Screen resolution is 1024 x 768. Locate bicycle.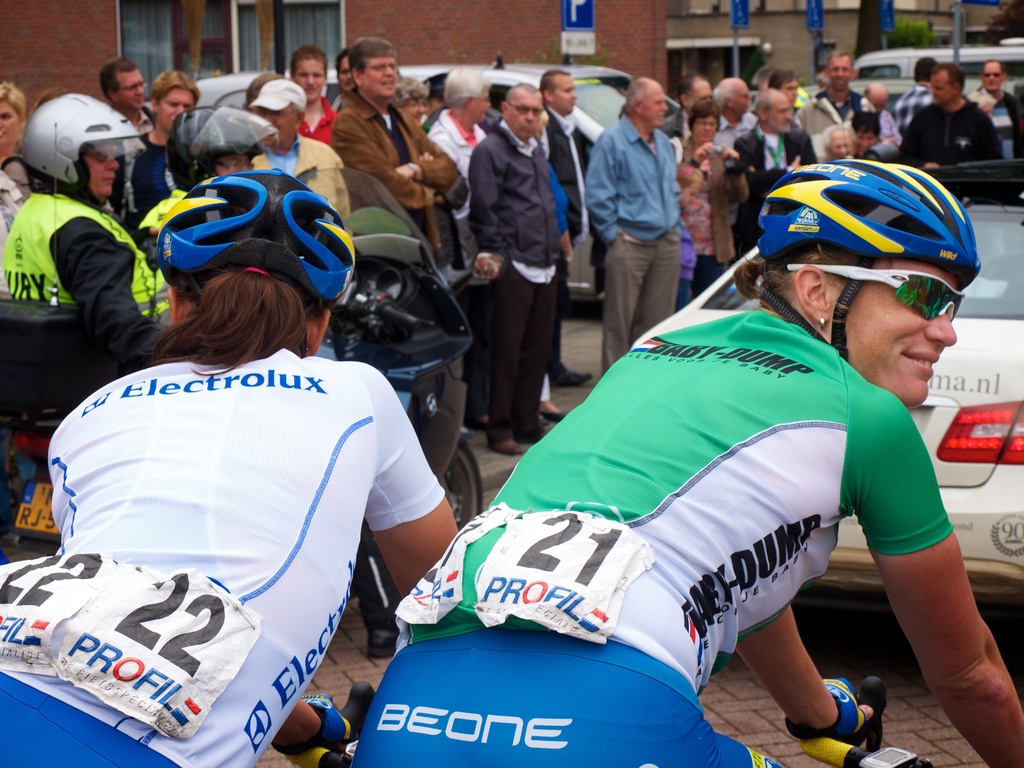
799 675 945 767.
